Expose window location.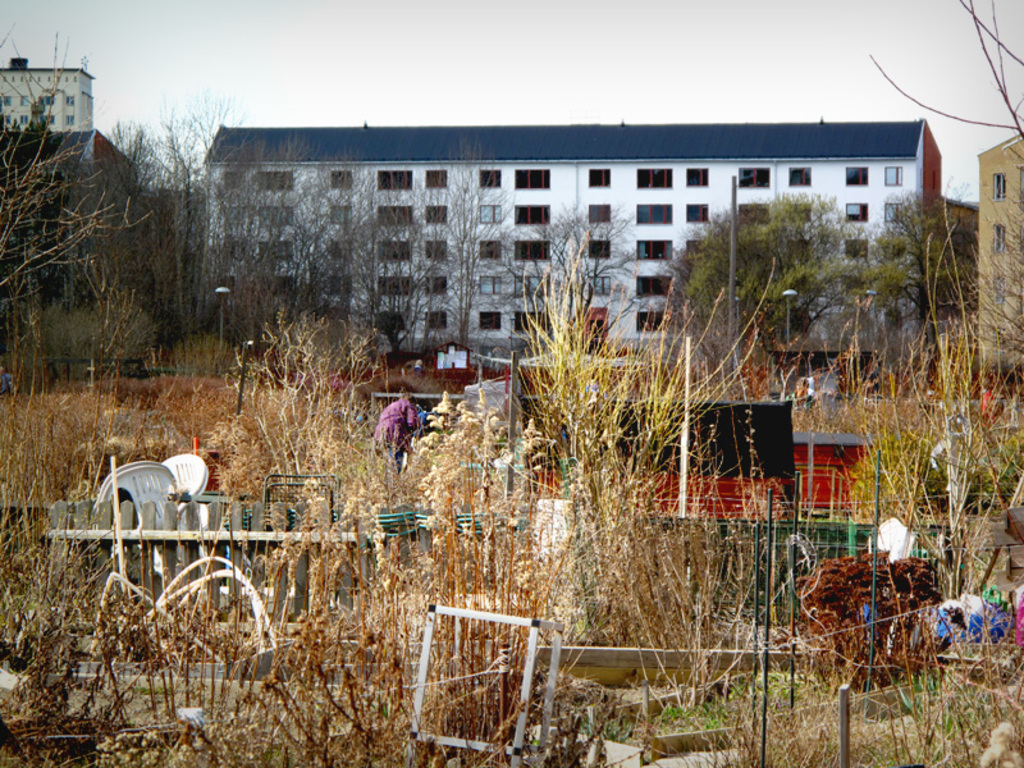
Exposed at [left=378, top=204, right=413, bottom=227].
